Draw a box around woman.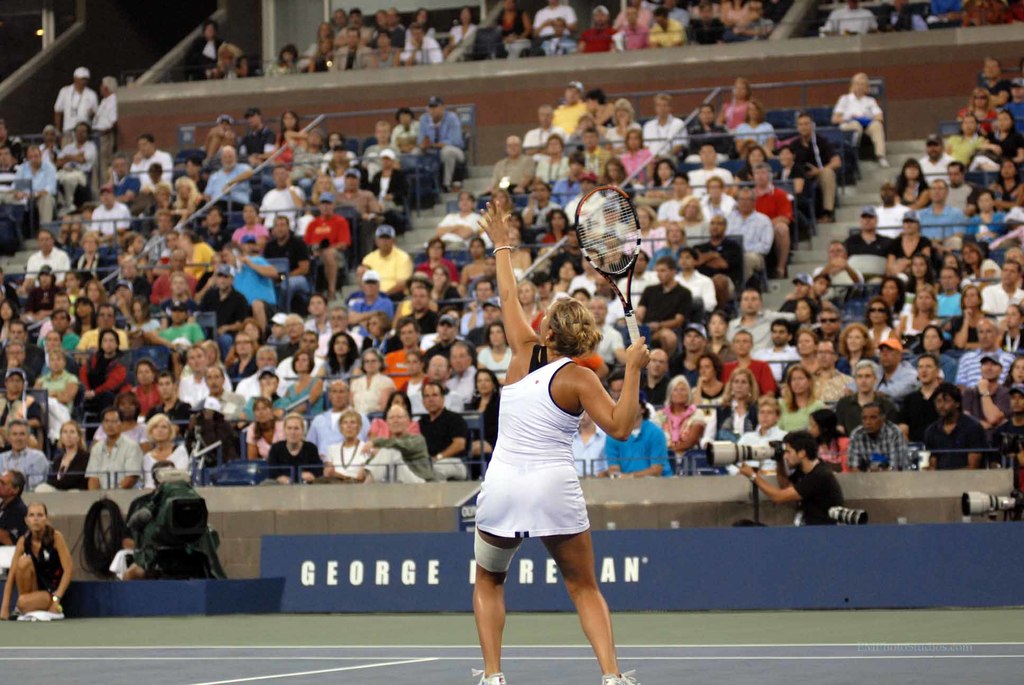
pyautogui.locateOnScreen(310, 38, 335, 74).
